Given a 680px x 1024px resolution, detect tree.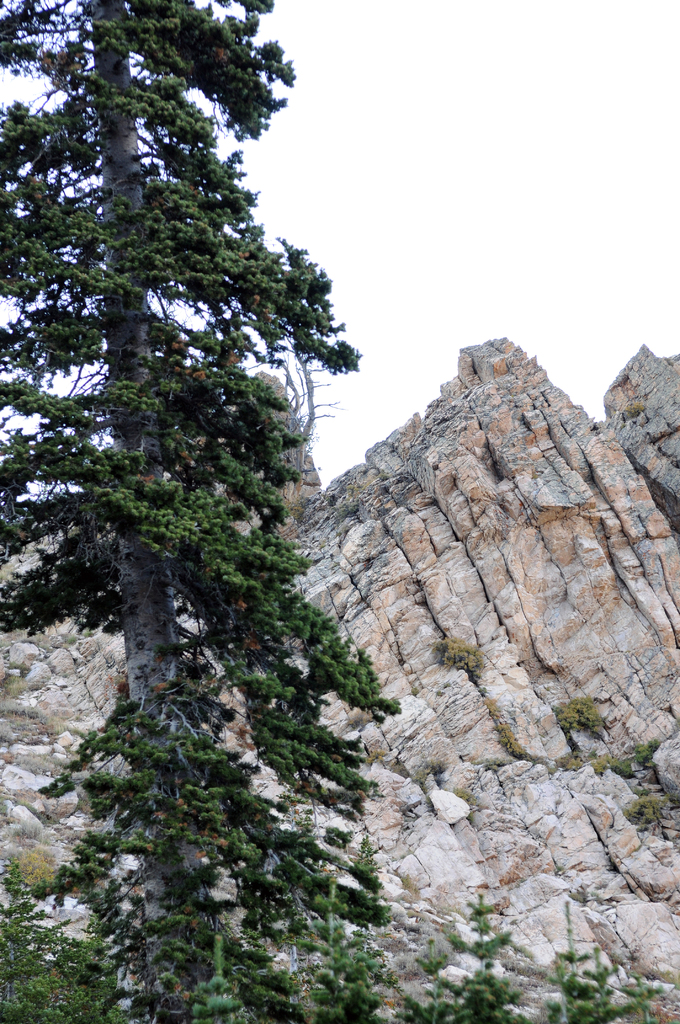
{"left": 448, "top": 892, "right": 526, "bottom": 1023}.
